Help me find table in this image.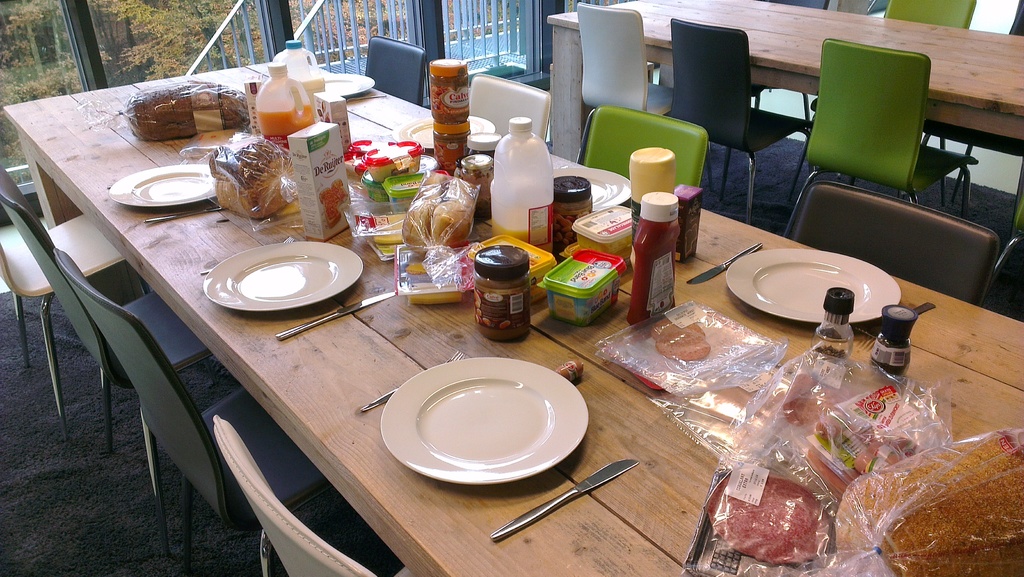
Found it: rect(545, 0, 1023, 168).
